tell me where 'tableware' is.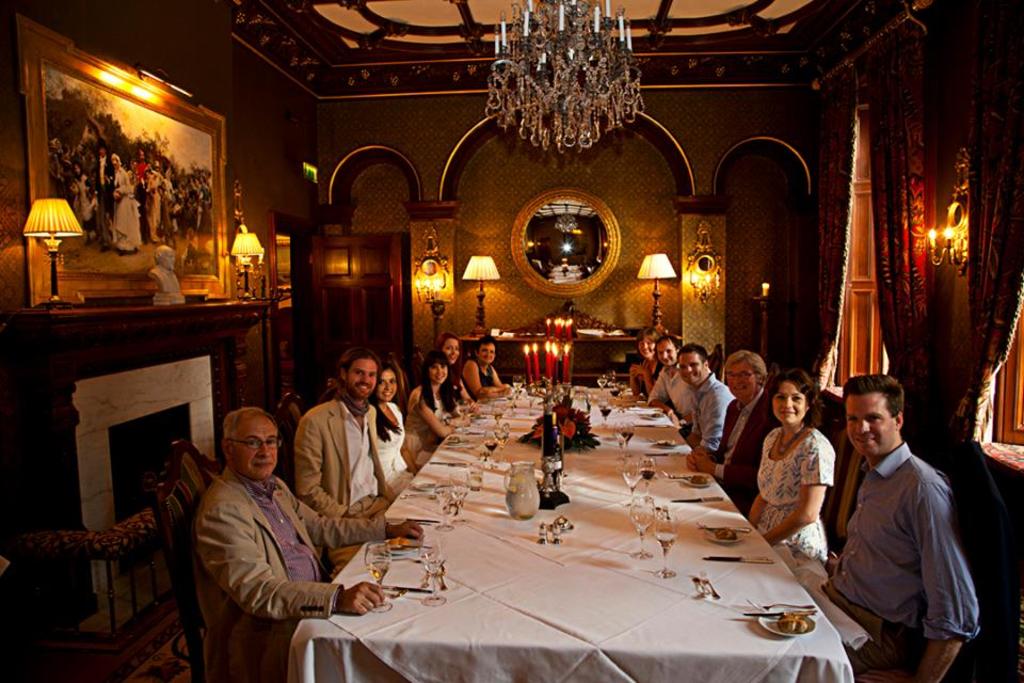
'tableware' is at [538,521,548,543].
